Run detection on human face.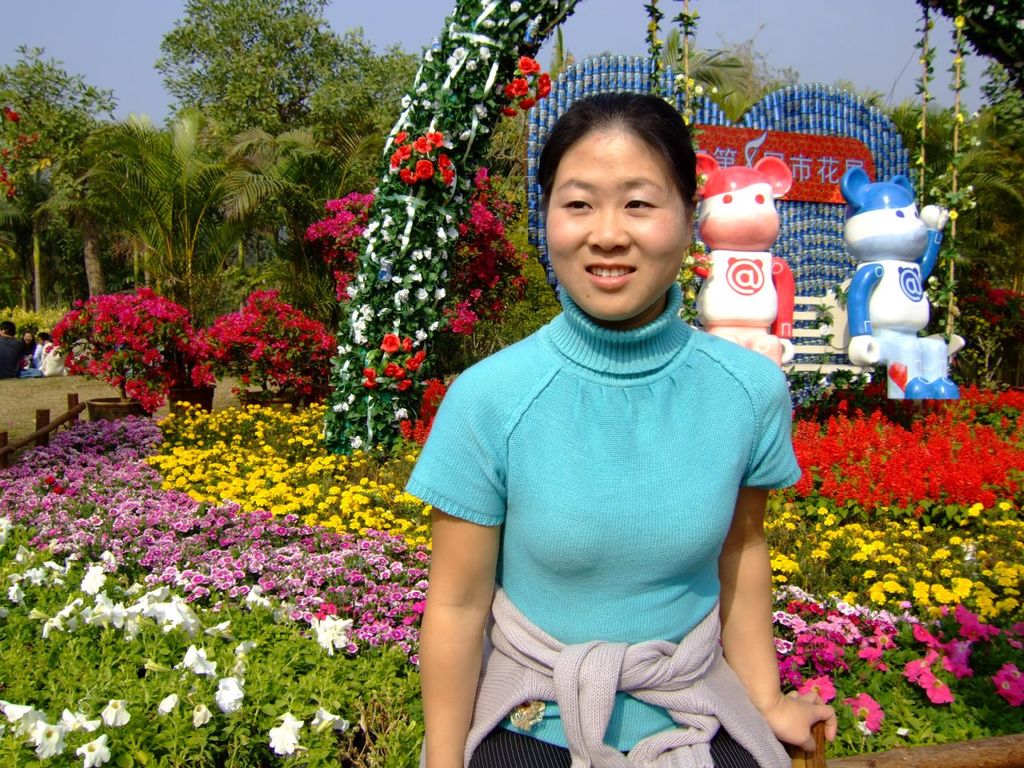
Result: (left=540, top=123, right=688, bottom=323).
